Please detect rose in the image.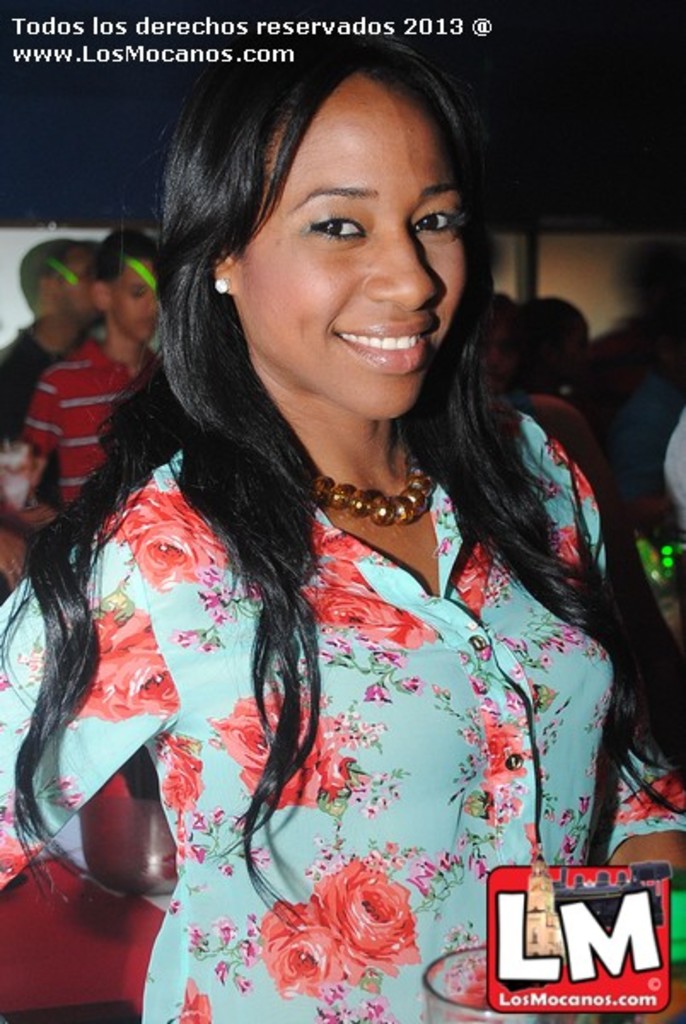
<box>311,708,358,795</box>.
